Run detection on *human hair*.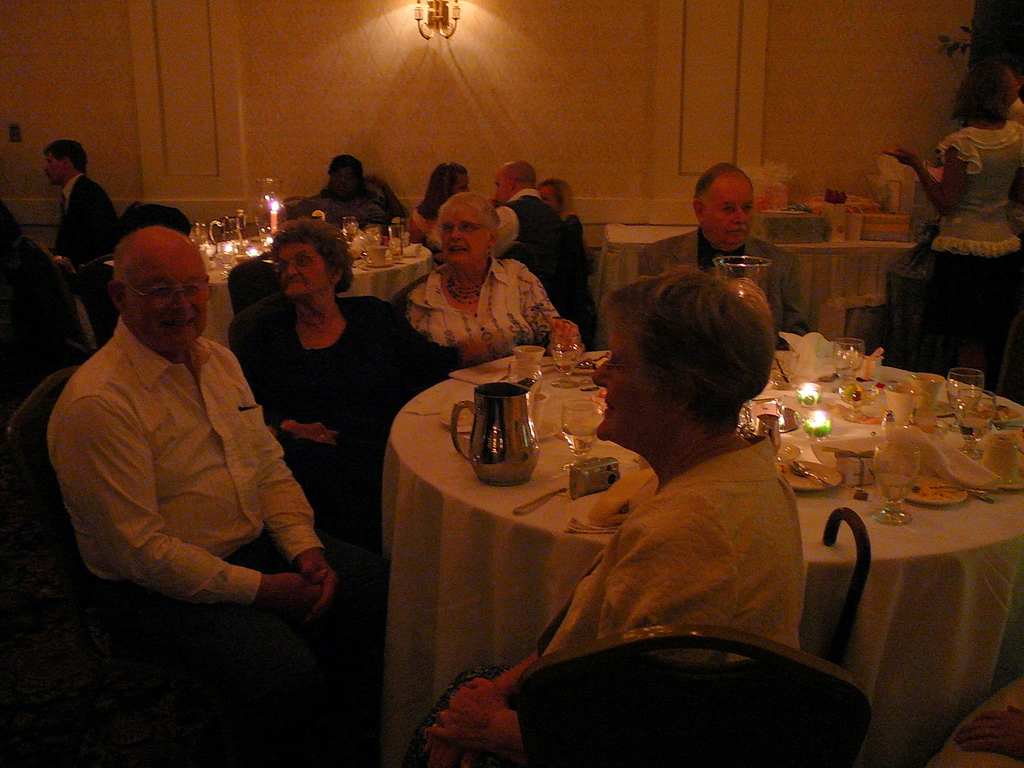
Result: {"left": 267, "top": 216, "right": 351, "bottom": 298}.
